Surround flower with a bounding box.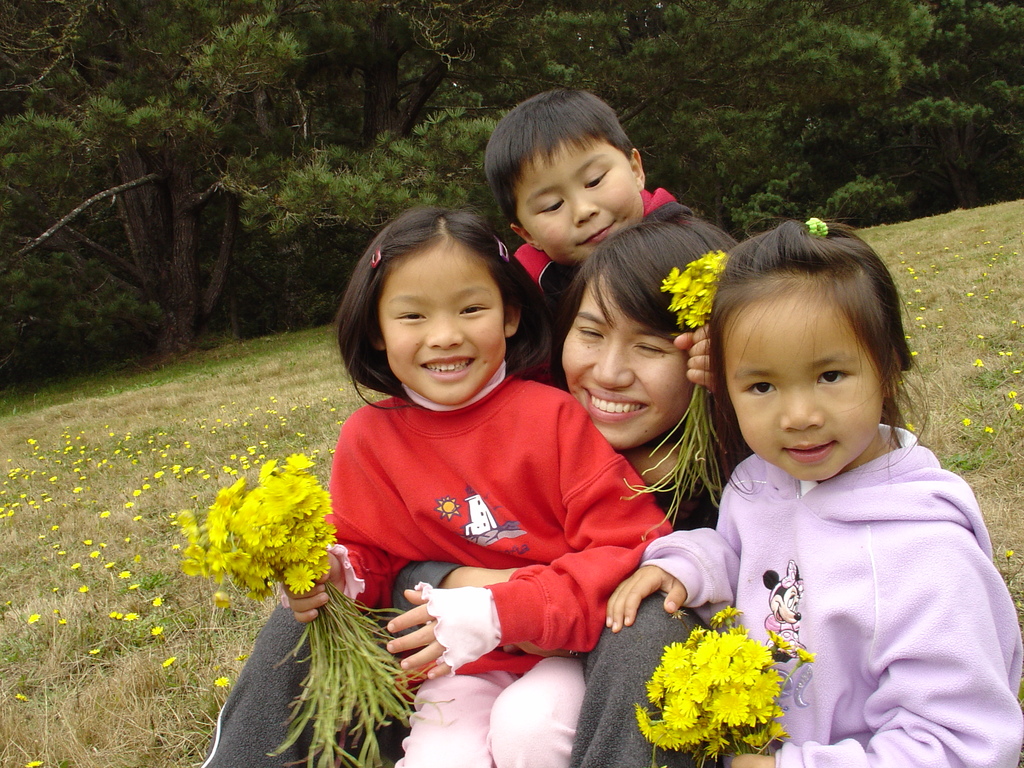
bbox=(132, 554, 140, 564).
